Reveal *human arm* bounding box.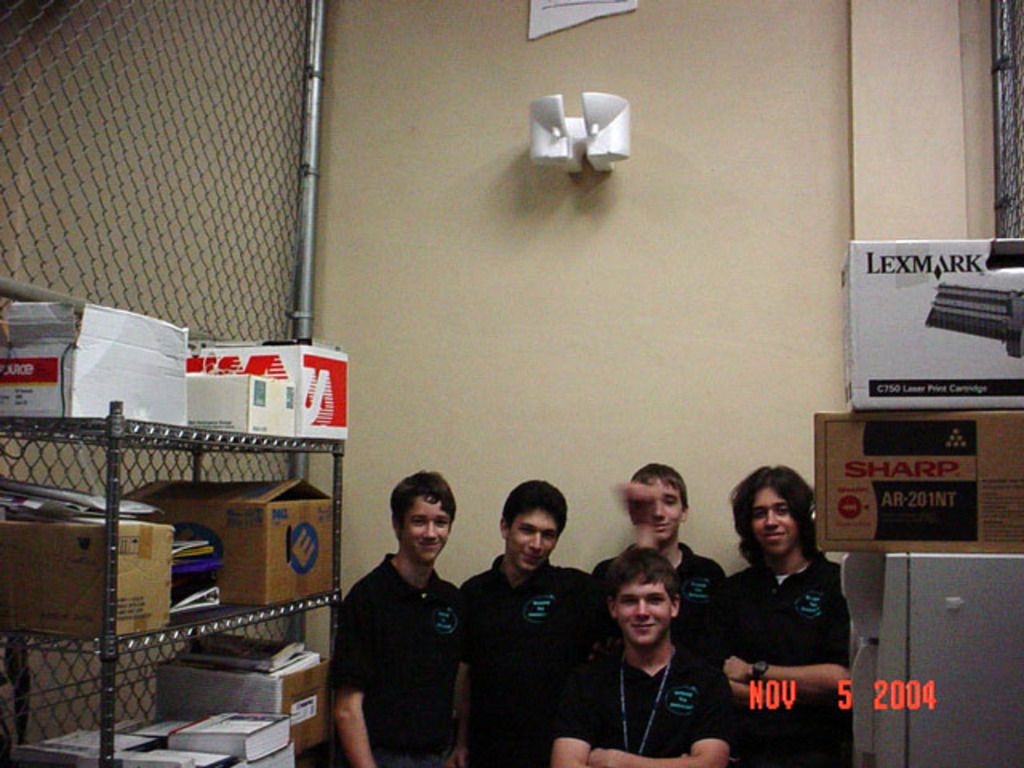
Revealed: bbox=(554, 659, 592, 766).
